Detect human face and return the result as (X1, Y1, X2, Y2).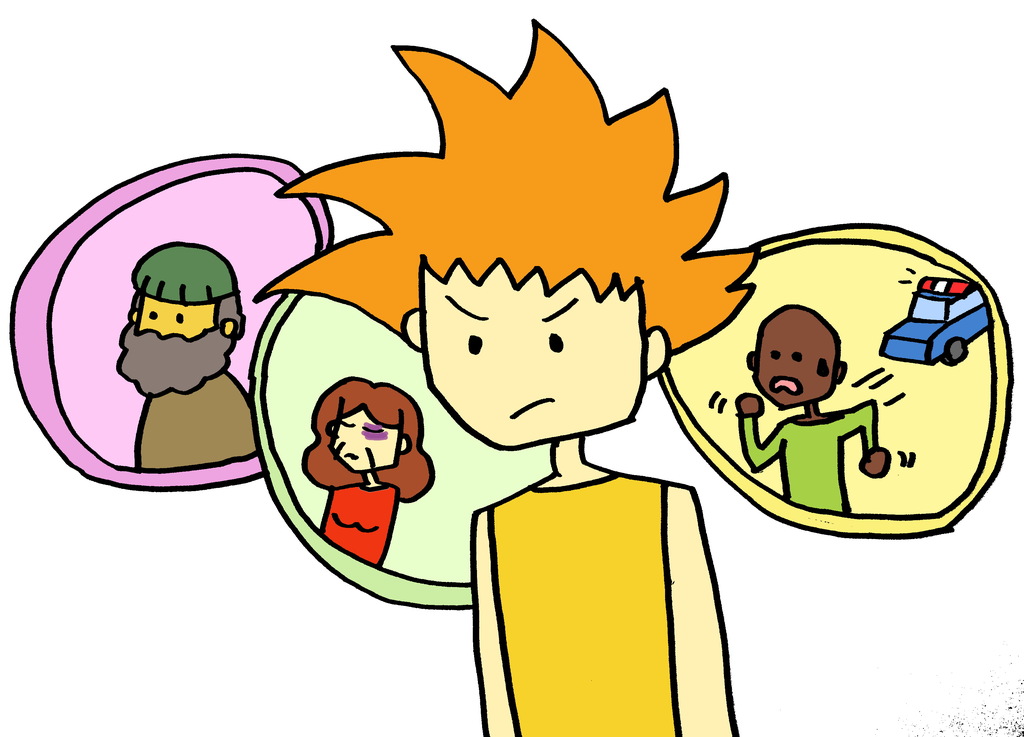
(330, 418, 400, 475).
